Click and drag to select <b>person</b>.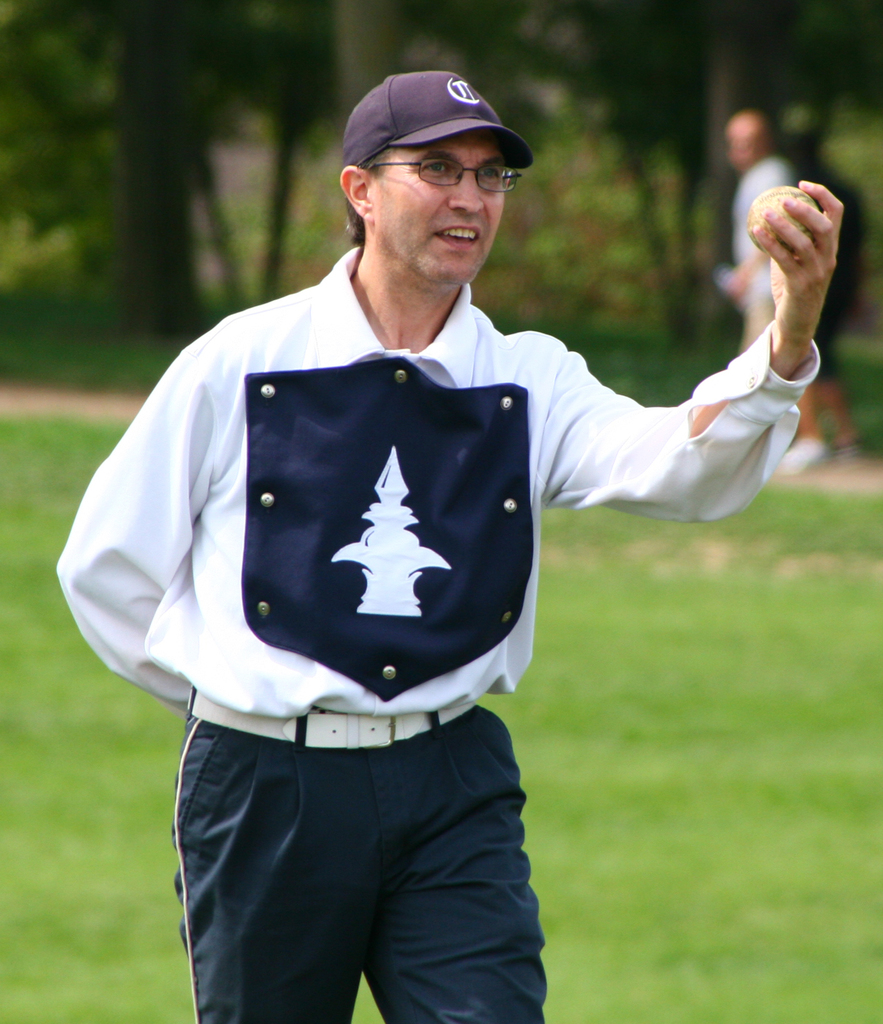
Selection: {"x1": 78, "y1": 39, "x2": 740, "y2": 1023}.
